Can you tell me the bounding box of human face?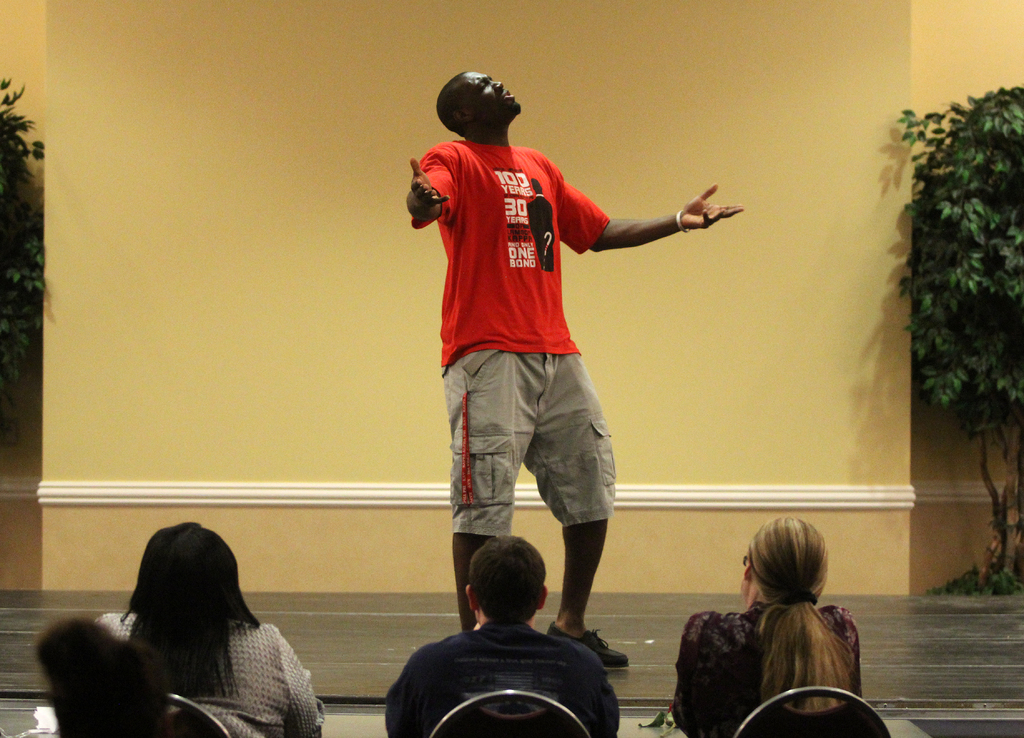
x1=468, y1=69, x2=520, y2=122.
